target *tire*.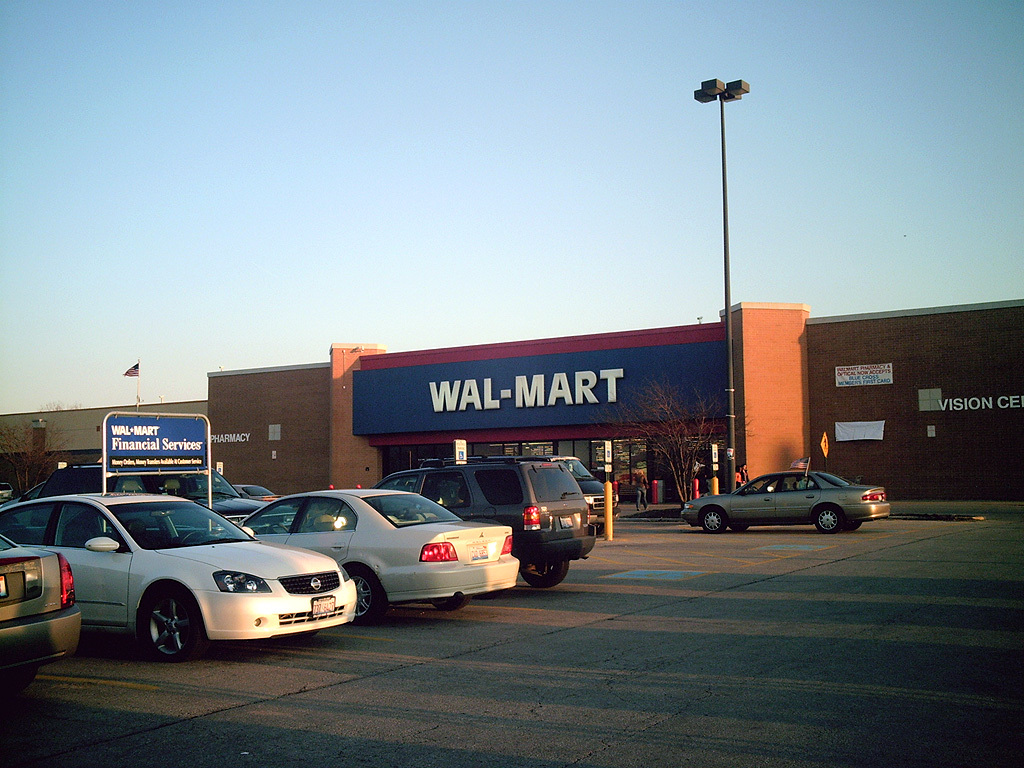
Target region: pyautogui.locateOnScreen(811, 510, 842, 531).
